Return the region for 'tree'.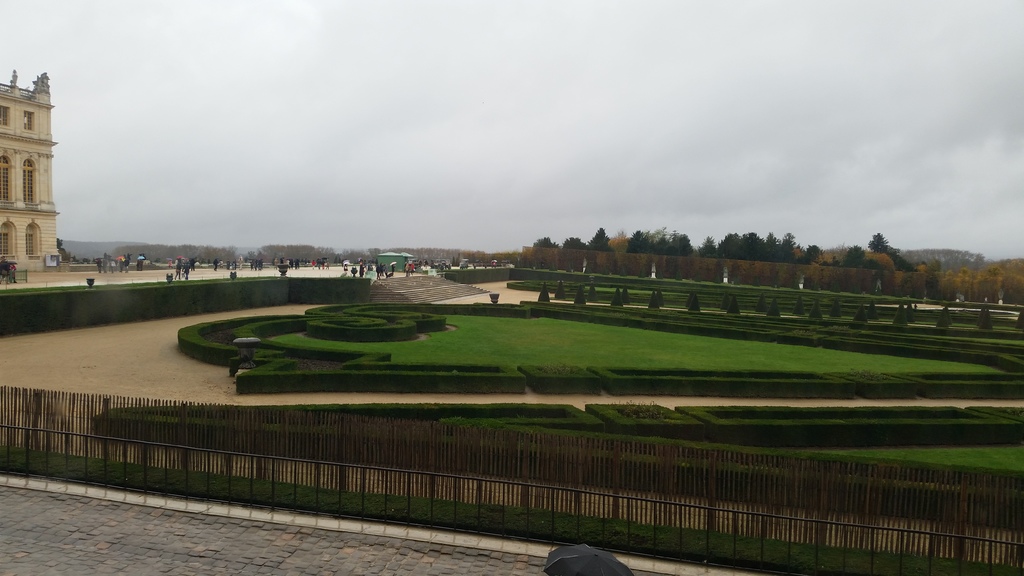
bbox=[586, 227, 609, 253].
